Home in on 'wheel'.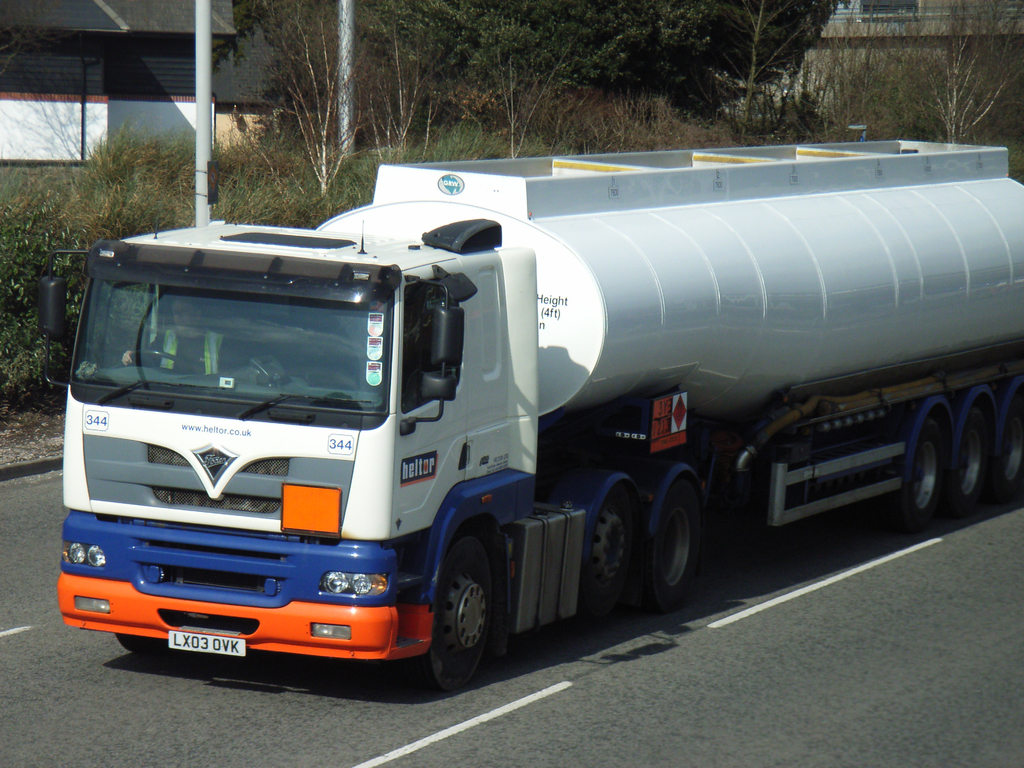
Homed in at <region>1001, 409, 1022, 503</region>.
